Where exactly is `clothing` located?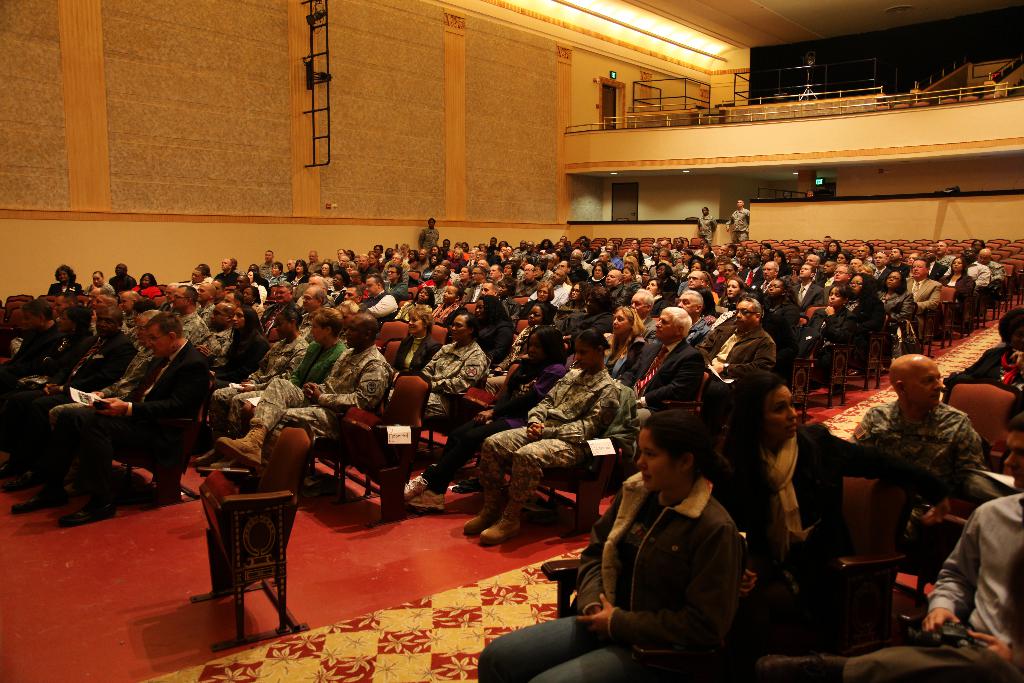
Its bounding box is bbox=[475, 473, 745, 682].
